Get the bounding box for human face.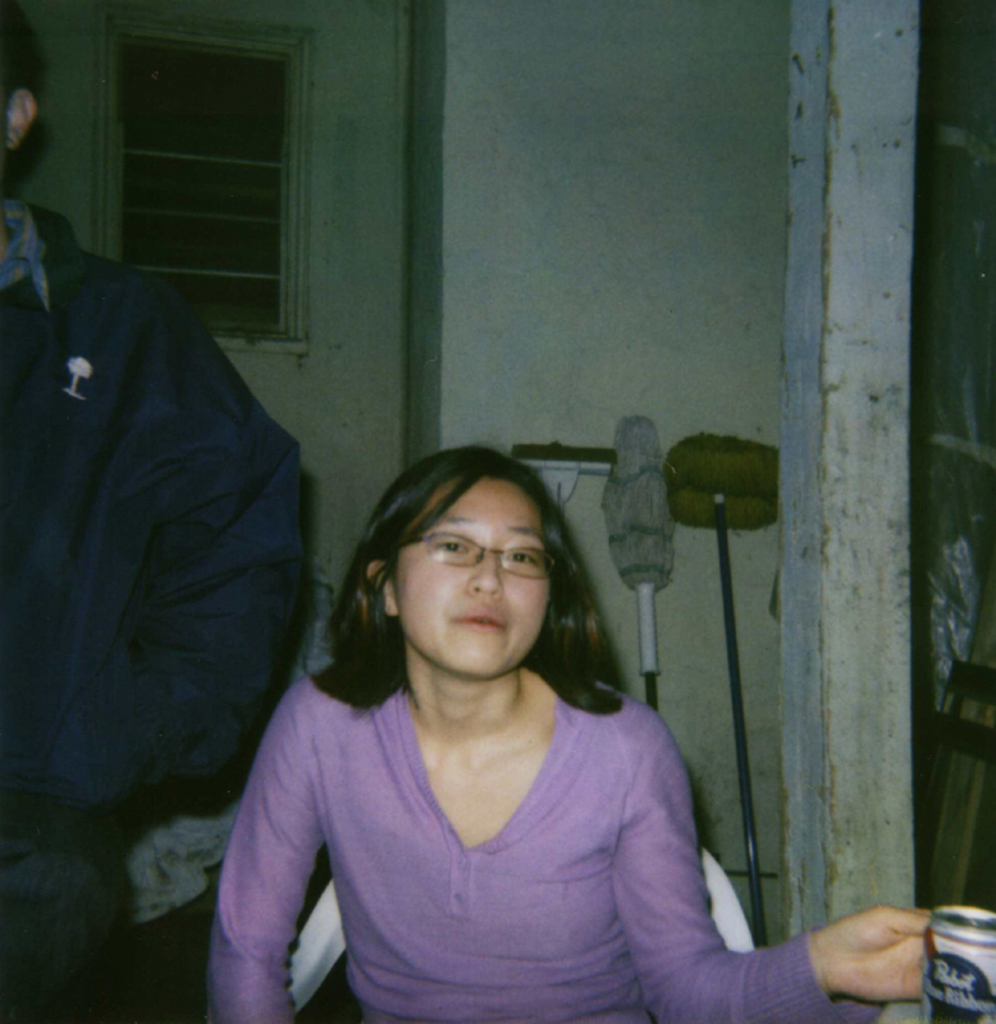
390,467,552,673.
